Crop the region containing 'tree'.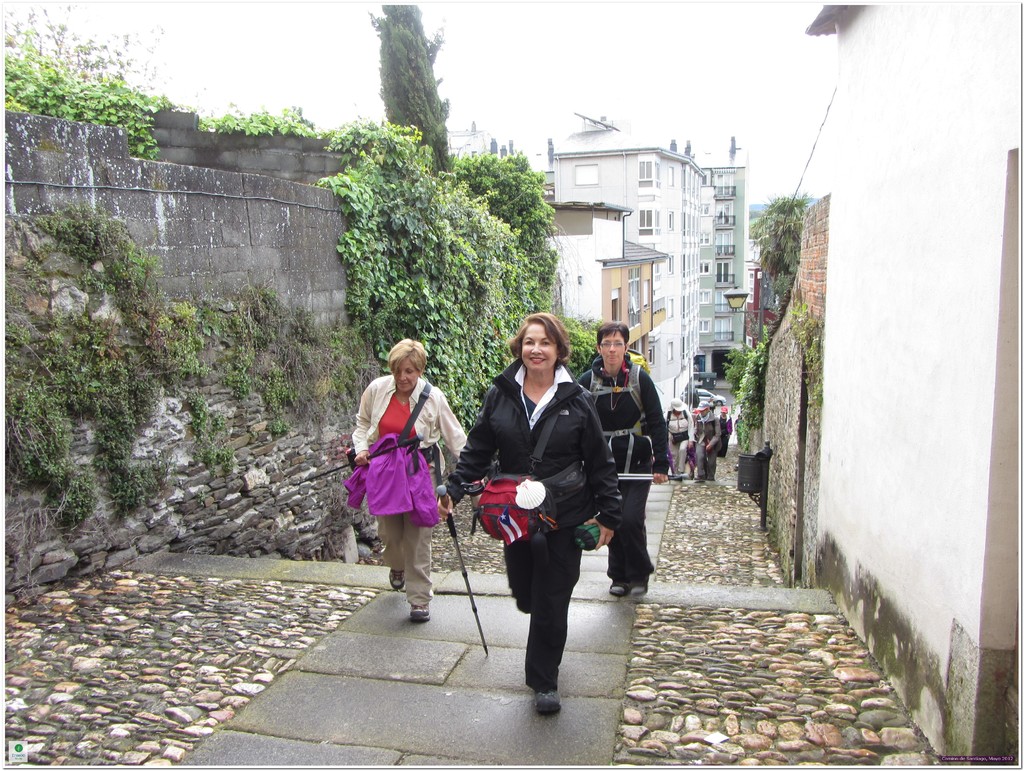
Crop region: x1=755, y1=183, x2=817, y2=316.
